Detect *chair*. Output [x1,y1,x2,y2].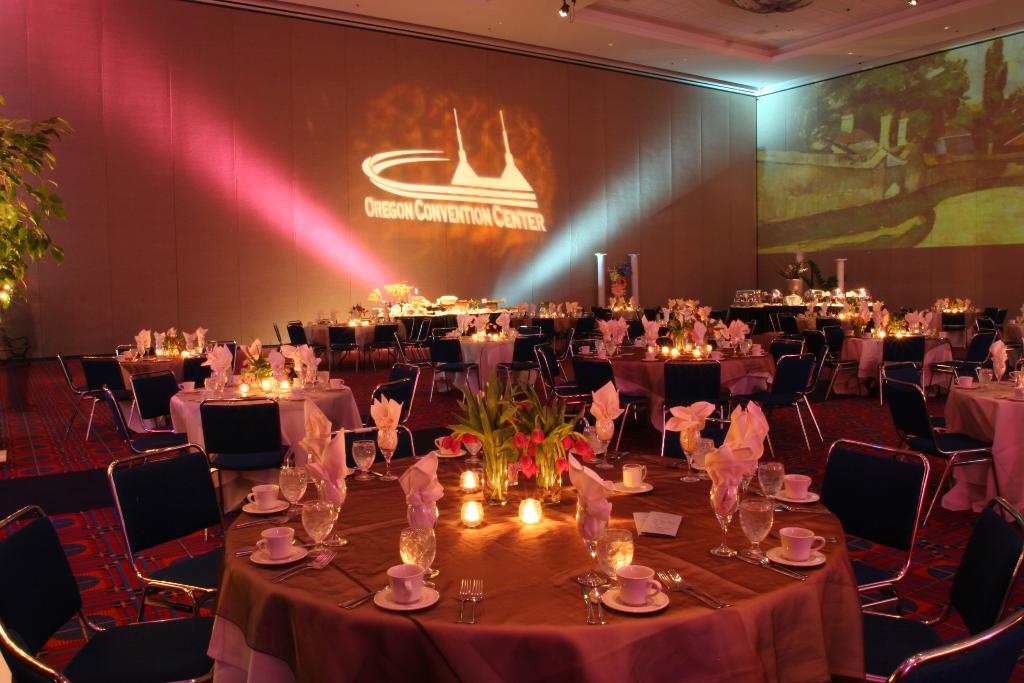
[373,324,401,347].
